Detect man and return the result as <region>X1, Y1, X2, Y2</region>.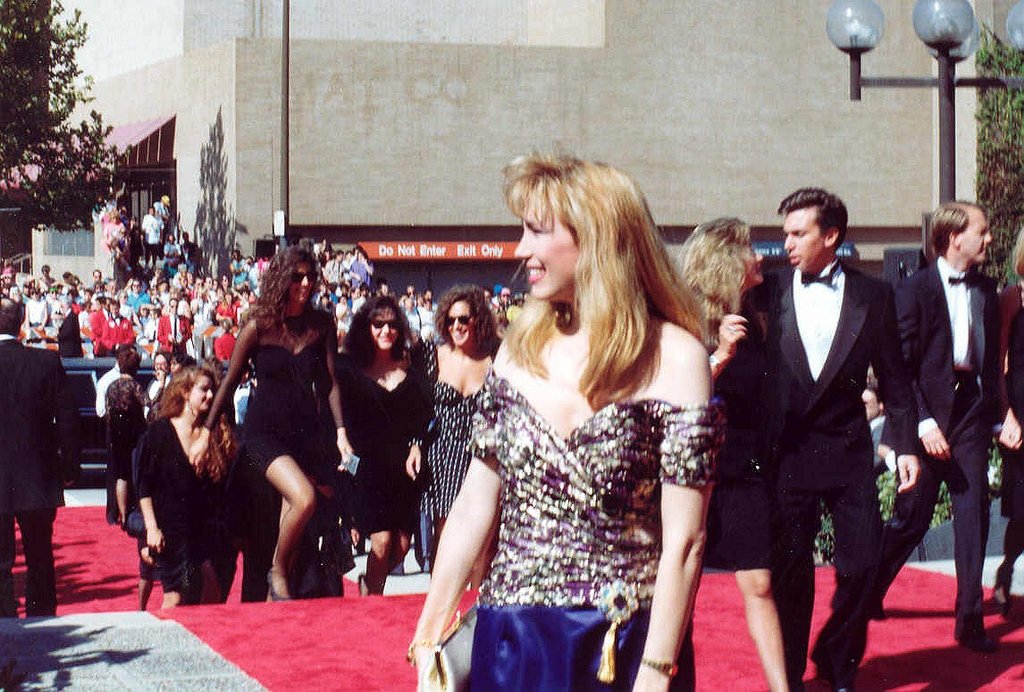
<region>0, 288, 80, 623</region>.
